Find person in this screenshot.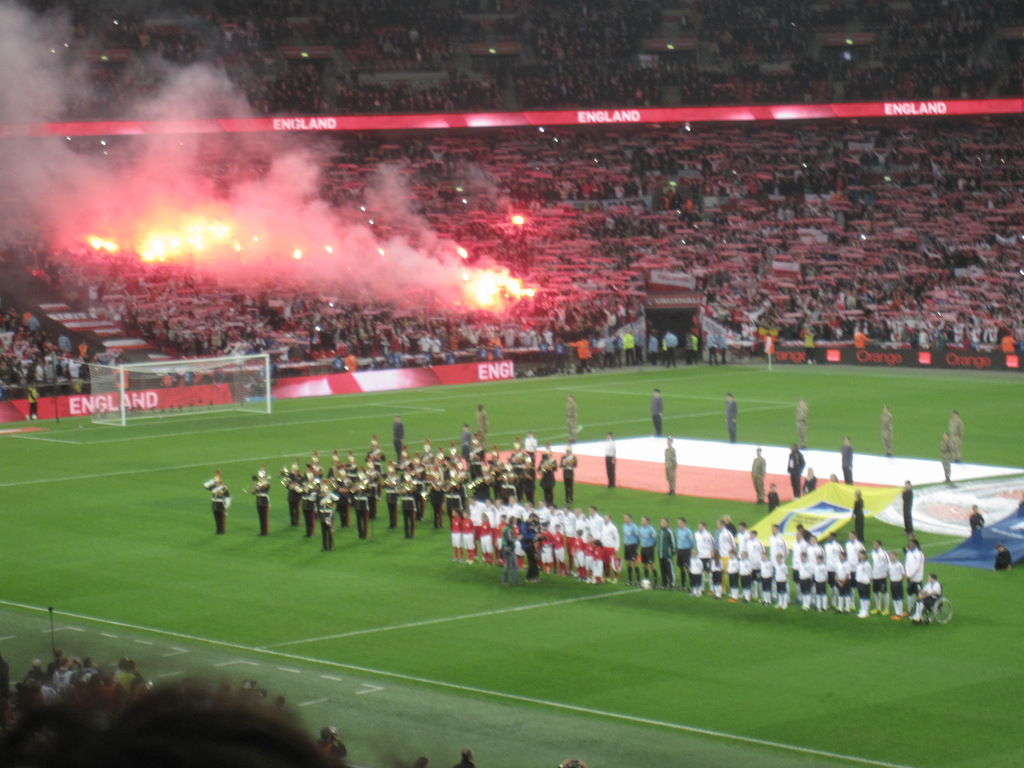
The bounding box for person is 396/445/412/481.
